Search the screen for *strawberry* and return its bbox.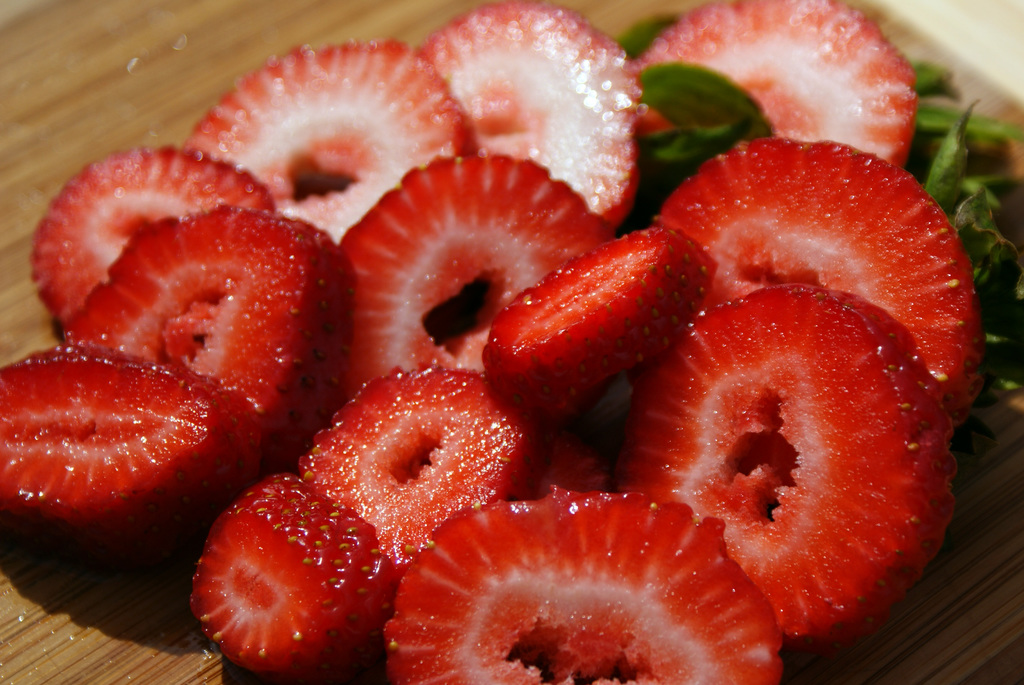
Found: locate(0, 345, 261, 547).
